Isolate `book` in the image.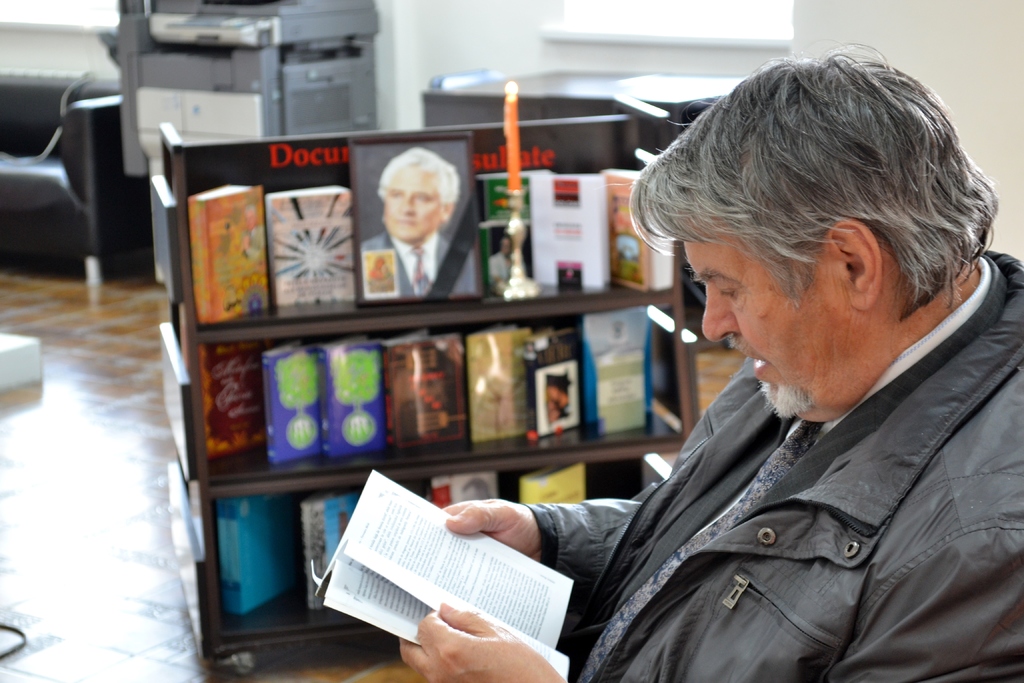
Isolated region: (left=180, top=183, right=270, bottom=325).
